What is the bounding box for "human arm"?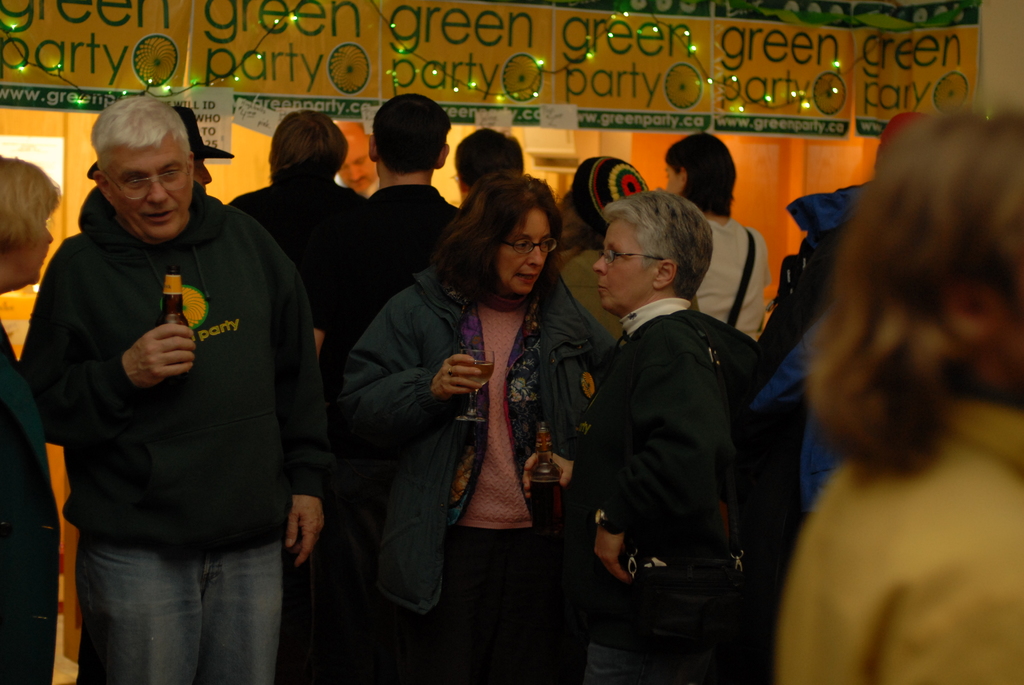
(340,284,483,445).
